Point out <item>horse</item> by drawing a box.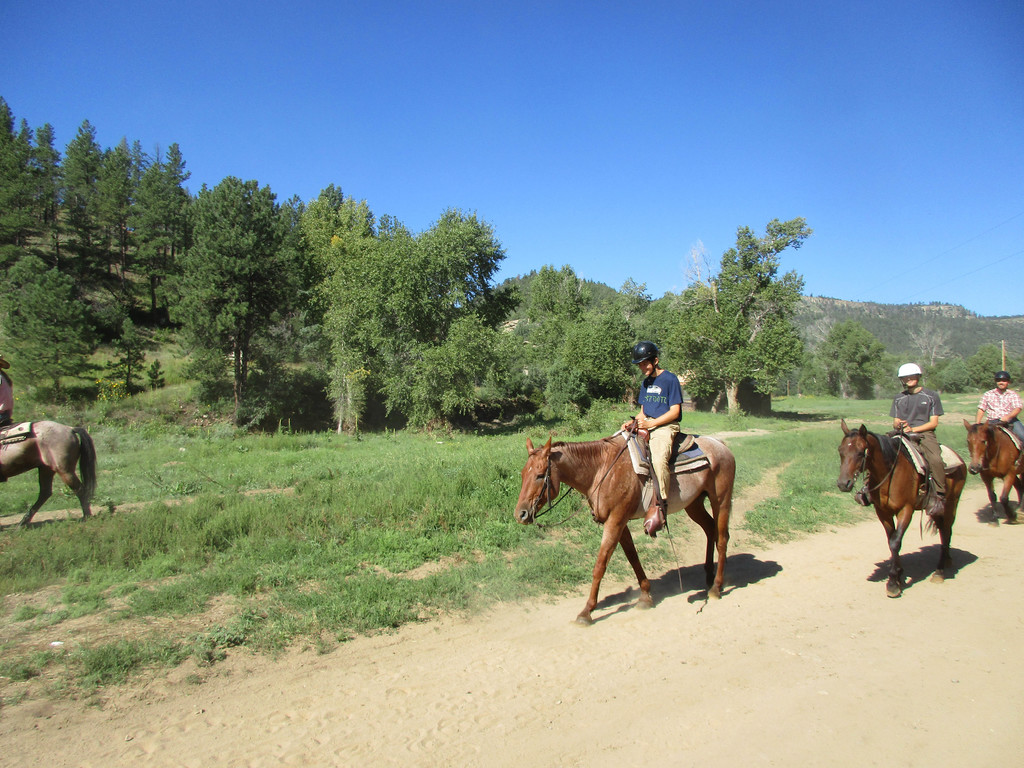
left=964, top=416, right=1023, bottom=528.
